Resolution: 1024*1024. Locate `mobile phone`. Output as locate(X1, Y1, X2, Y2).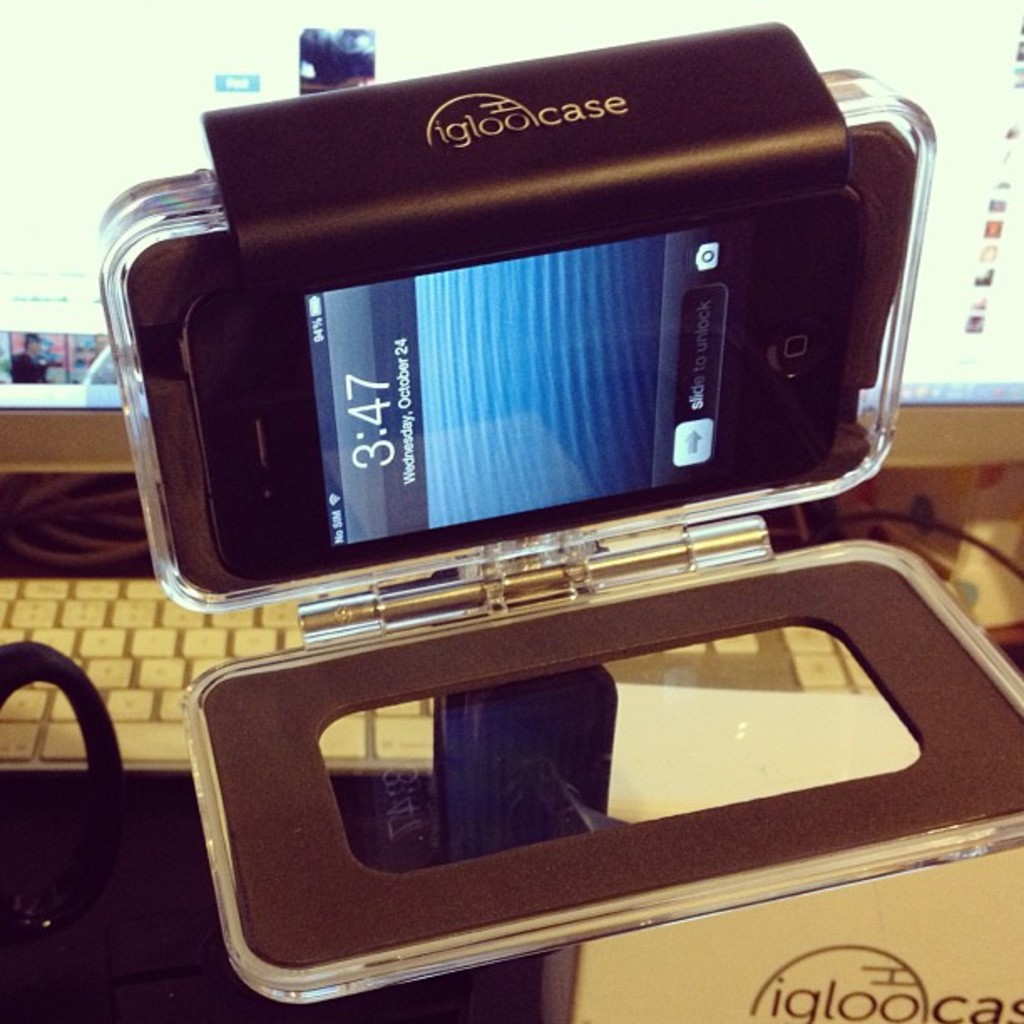
locate(134, 80, 934, 639).
